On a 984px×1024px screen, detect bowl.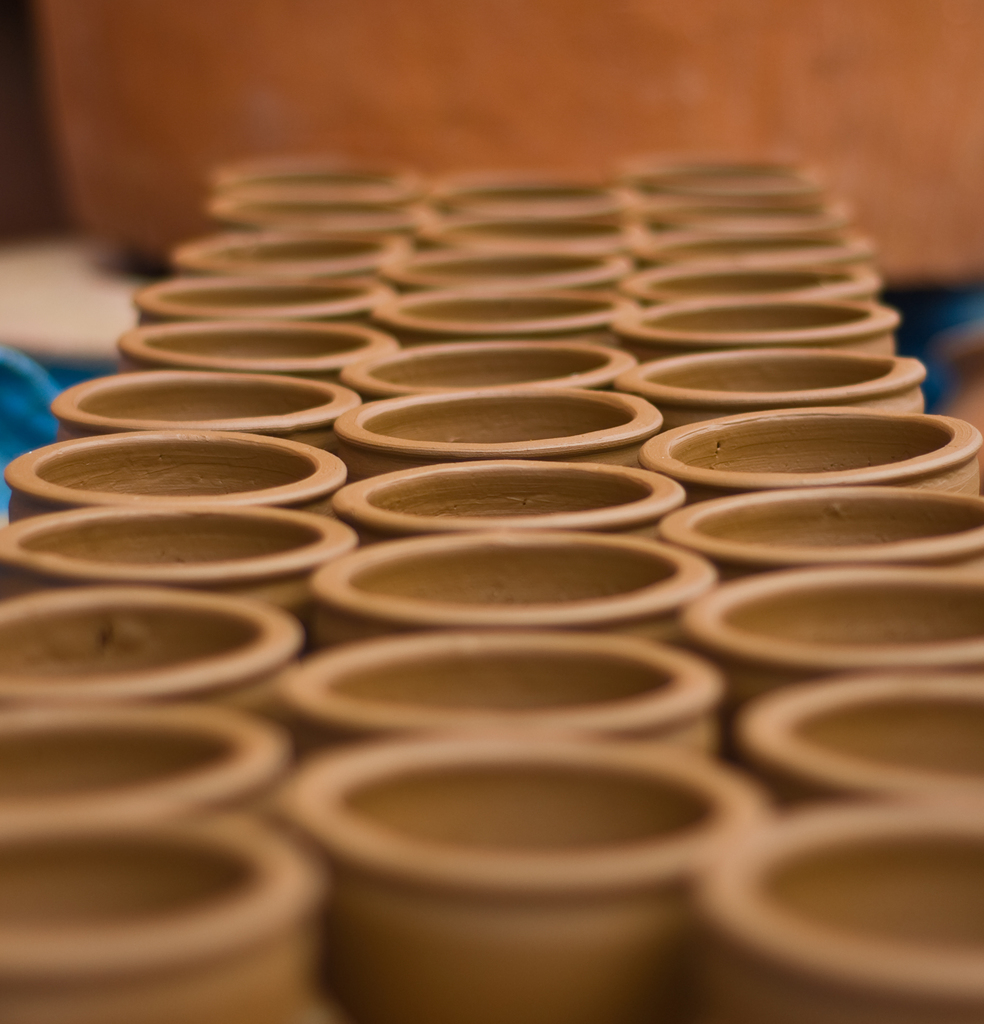
select_region(335, 390, 667, 486).
